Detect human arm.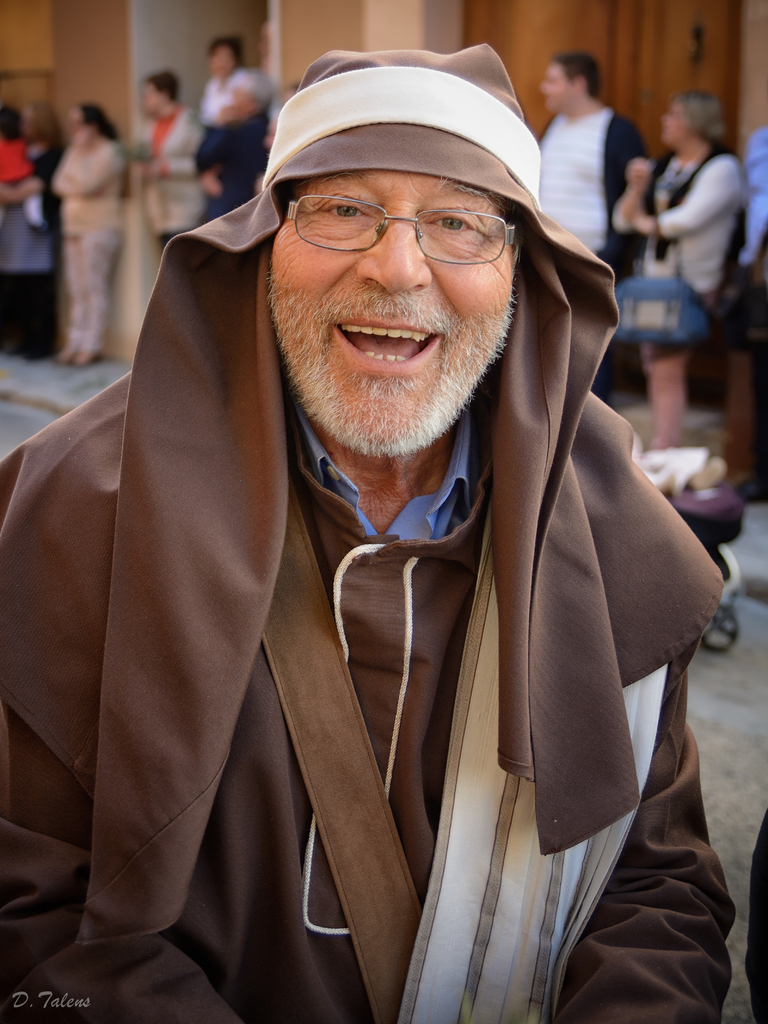
Detected at x1=552, y1=479, x2=751, y2=1023.
